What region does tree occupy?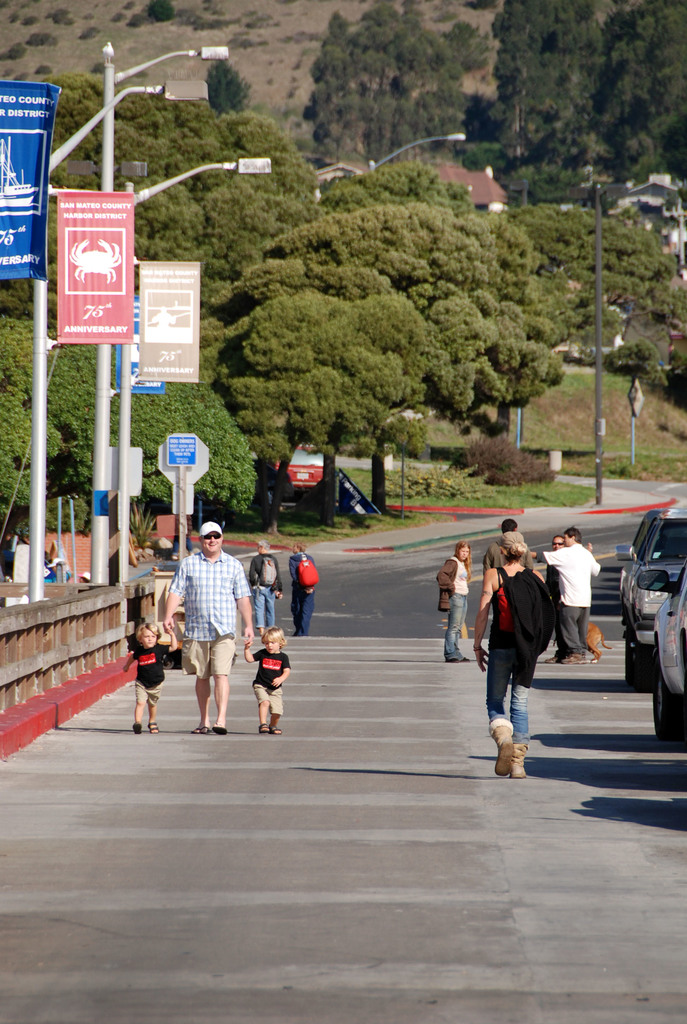
485/0/617/212.
